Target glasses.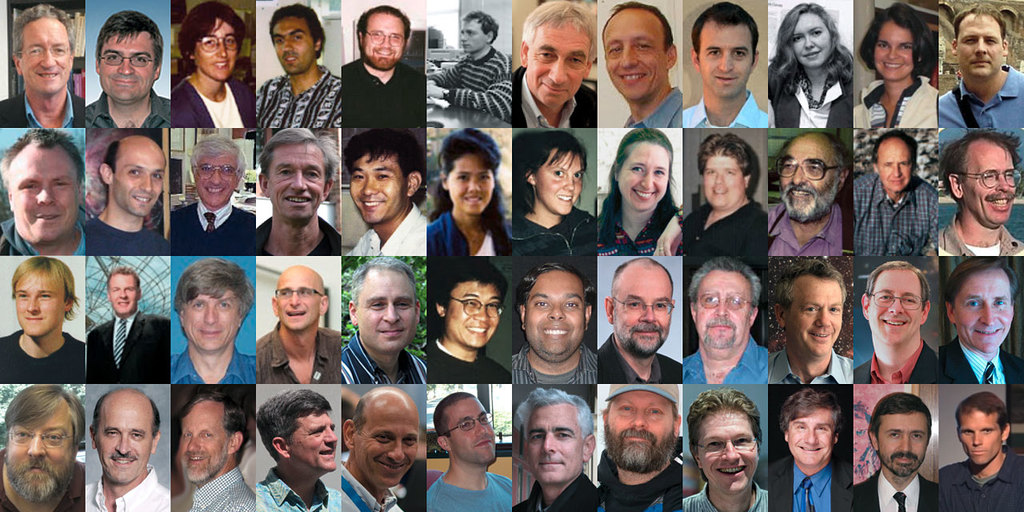
Target region: {"x1": 695, "y1": 296, "x2": 752, "y2": 309}.
